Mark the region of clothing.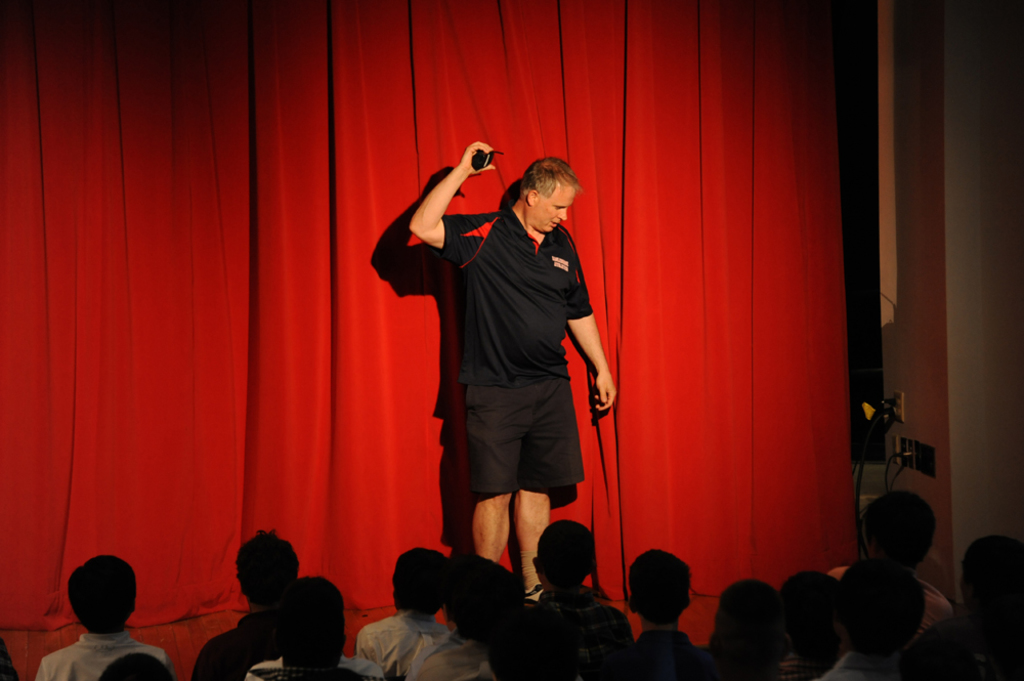
Region: [187, 612, 289, 680].
